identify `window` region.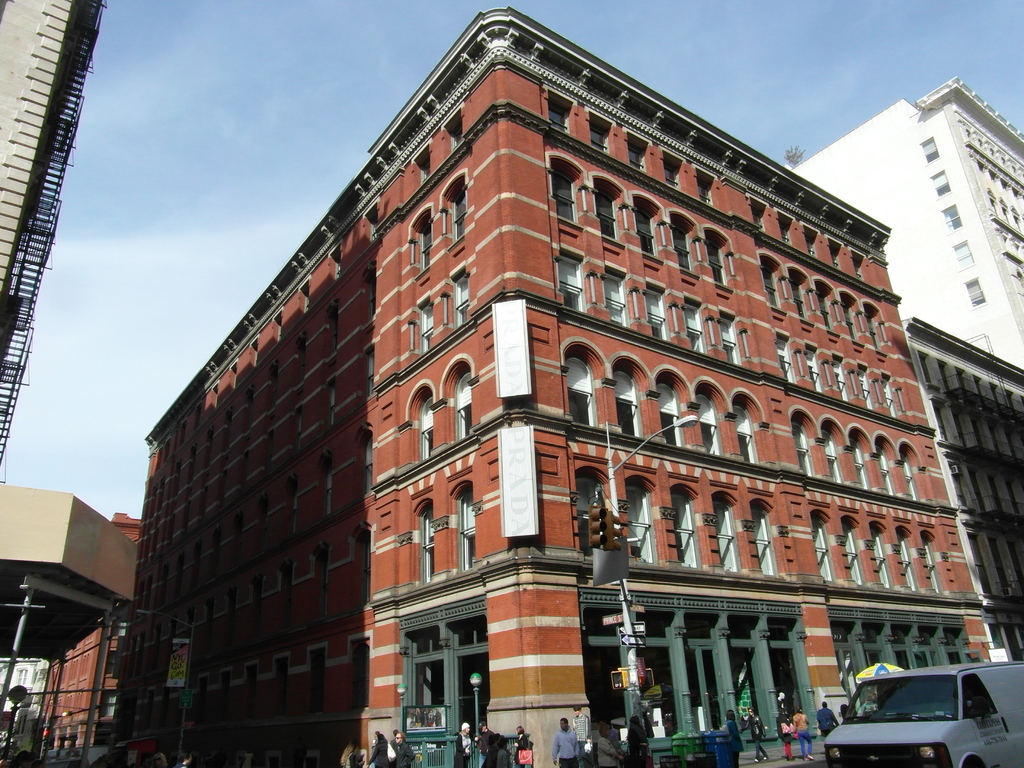
Region: {"x1": 419, "y1": 396, "x2": 439, "y2": 465}.
